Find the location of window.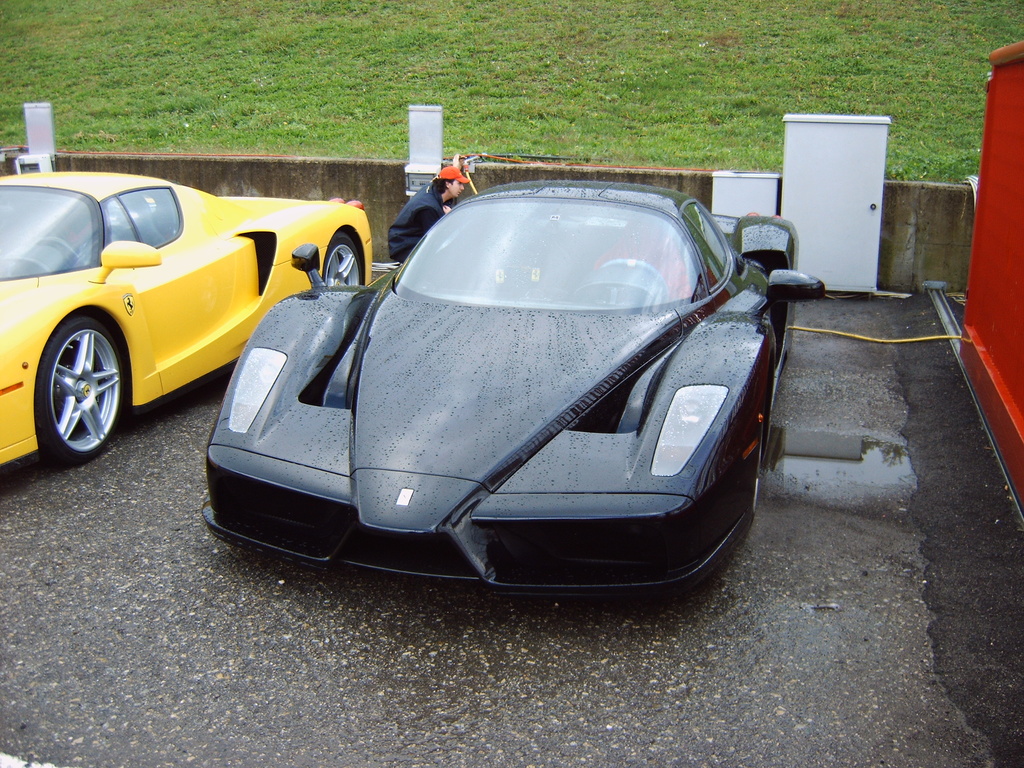
Location: <region>97, 188, 196, 265</region>.
